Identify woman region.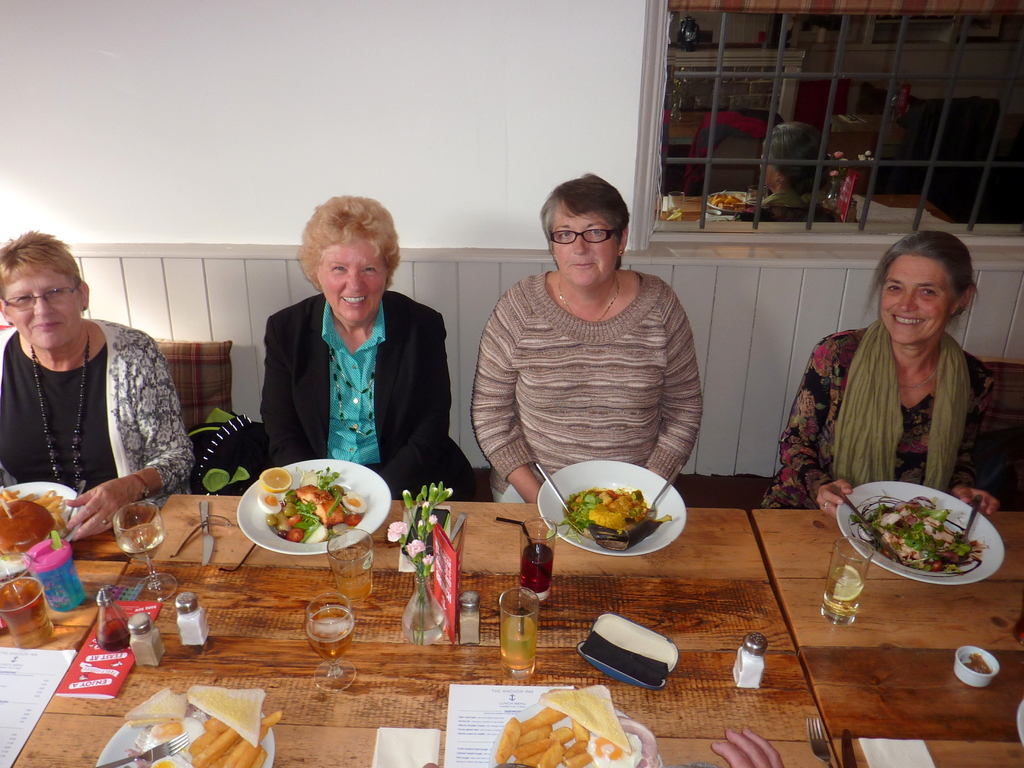
Region: (0, 230, 201, 546).
